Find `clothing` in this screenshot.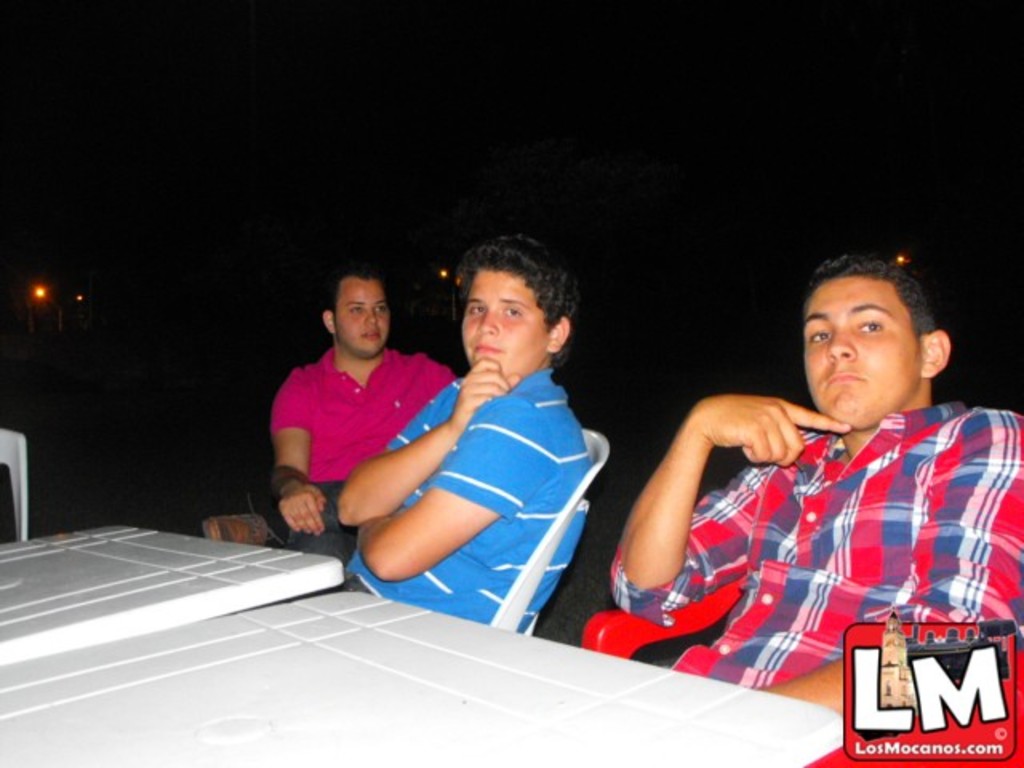
The bounding box for `clothing` is 266:344:490:555.
